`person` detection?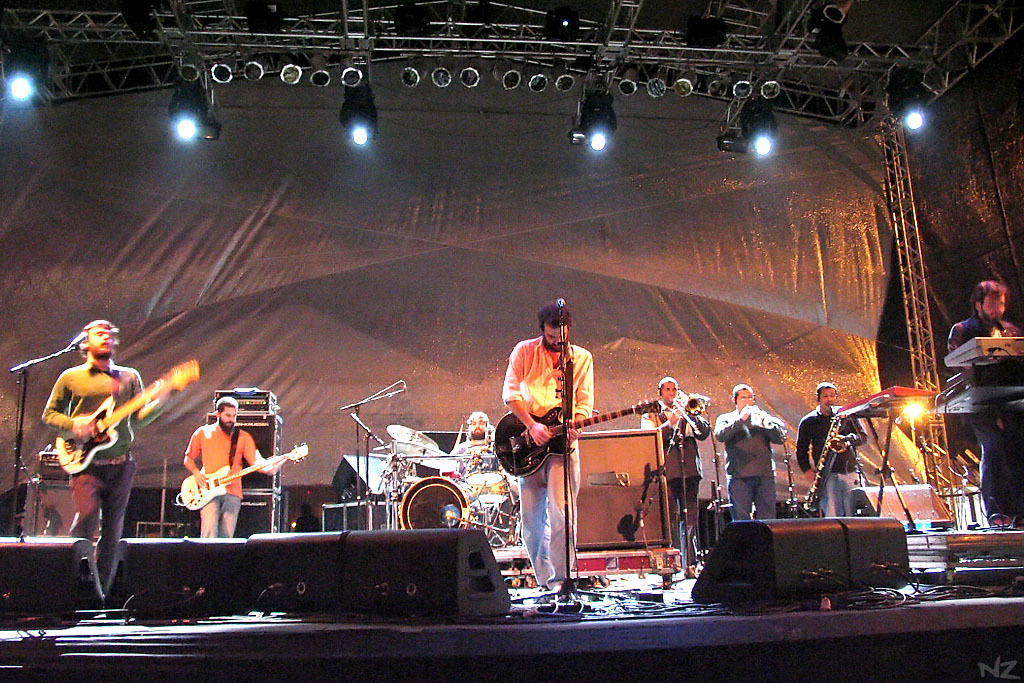
(656,383,709,564)
